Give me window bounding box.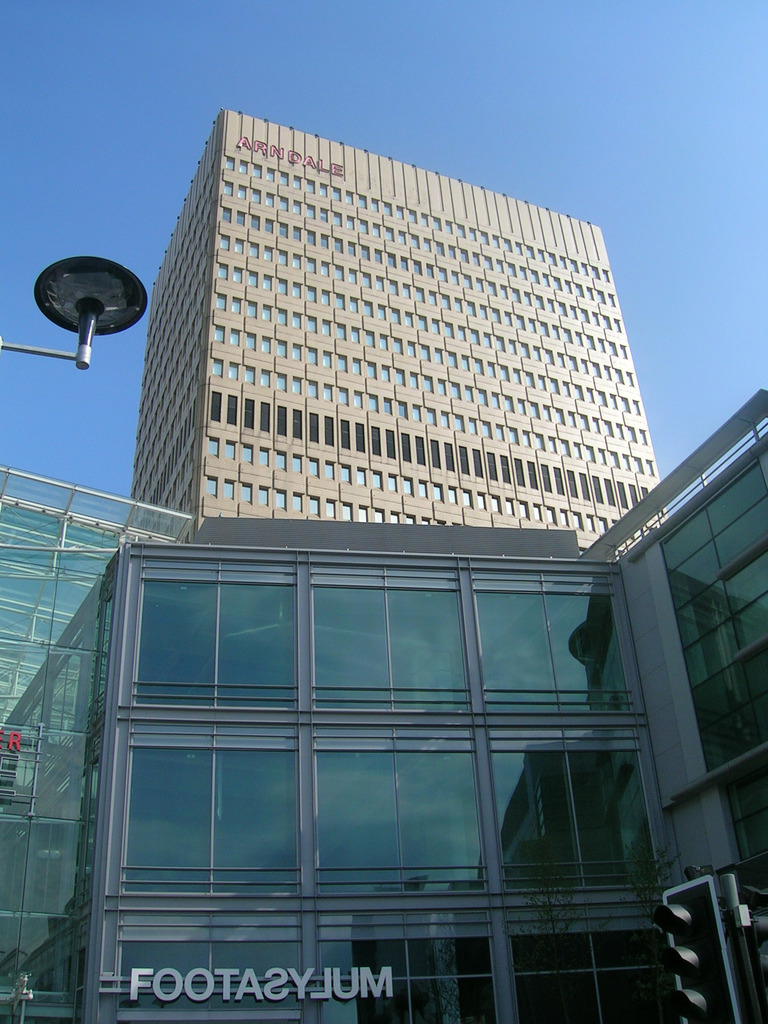
394, 202, 403, 221.
